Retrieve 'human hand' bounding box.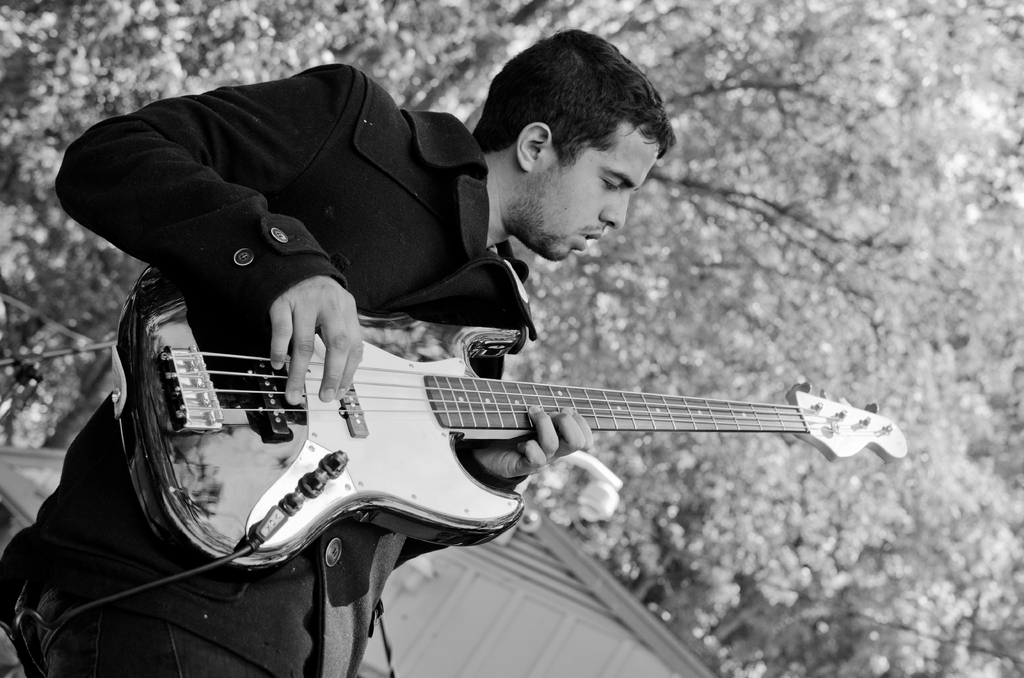
Bounding box: Rect(254, 284, 353, 366).
